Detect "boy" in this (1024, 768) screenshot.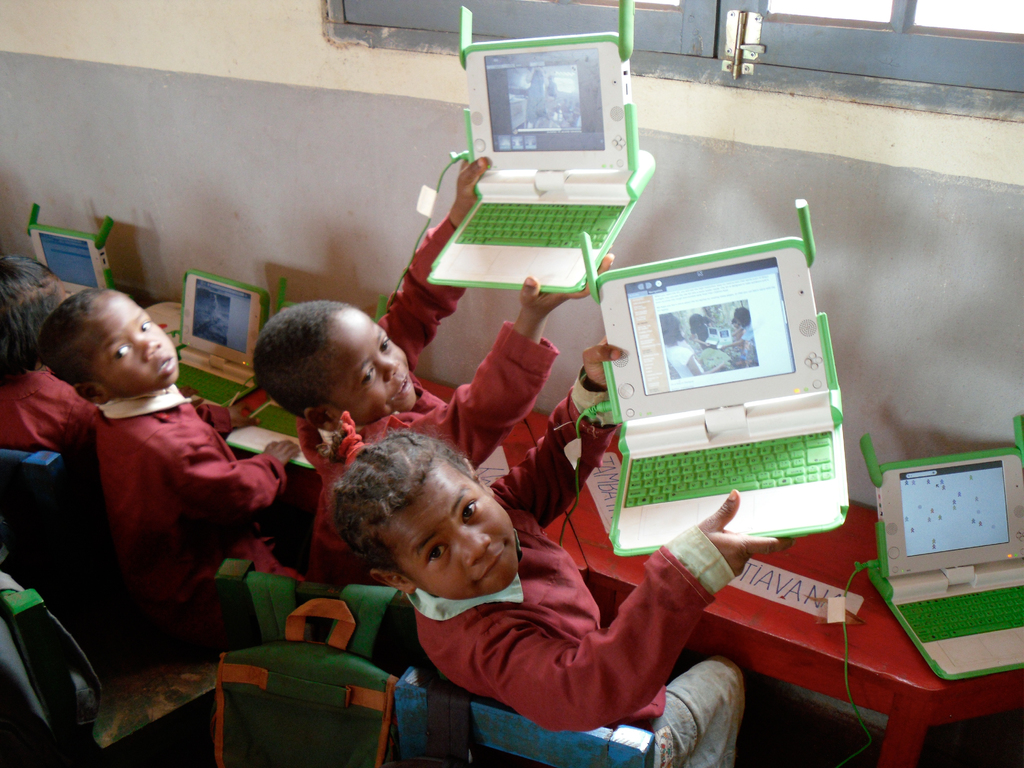
Detection: l=35, t=288, r=309, b=663.
